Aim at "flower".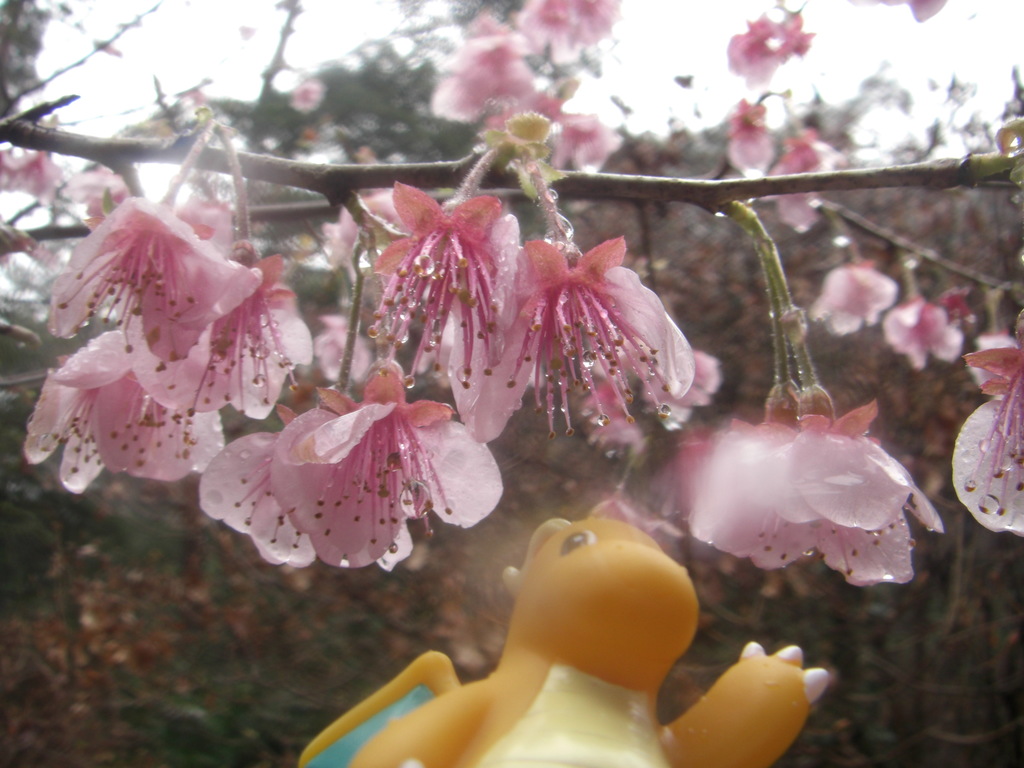
Aimed at 215/366/498/581.
